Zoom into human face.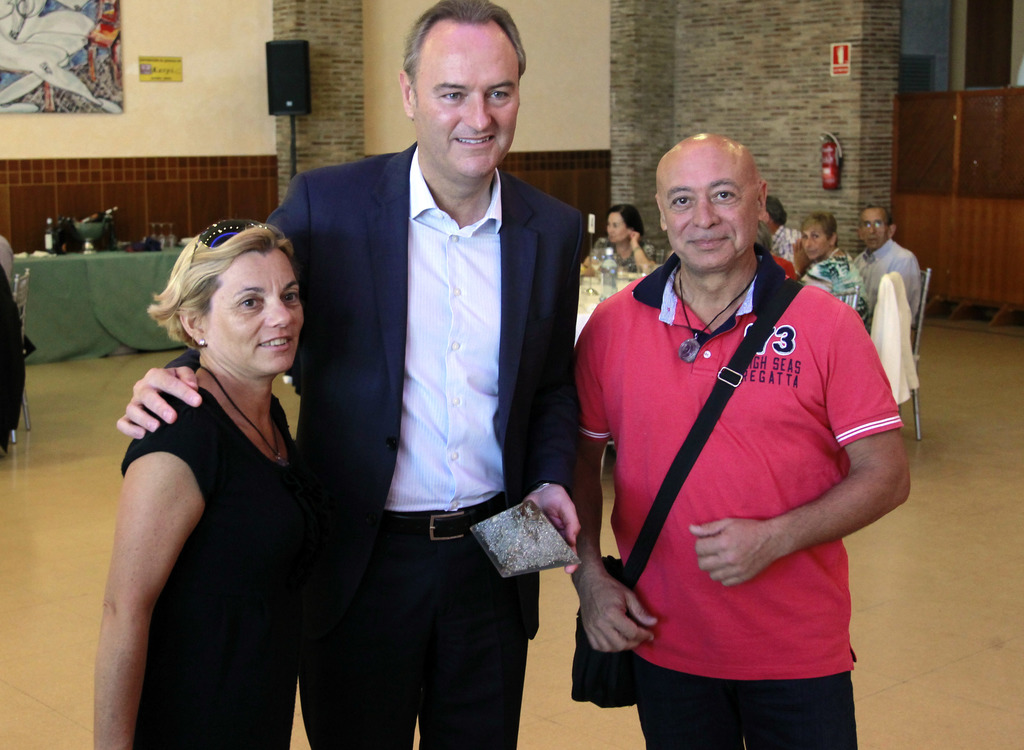
Zoom target: 657 148 762 266.
